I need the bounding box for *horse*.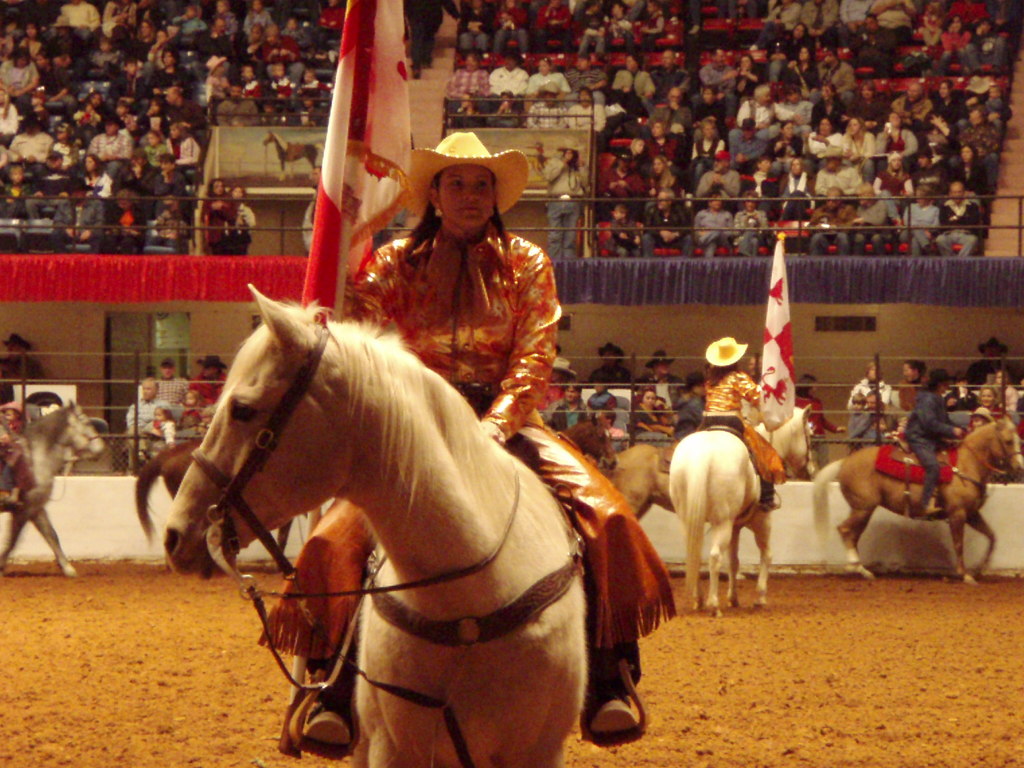
Here it is: bbox=(0, 397, 106, 579).
